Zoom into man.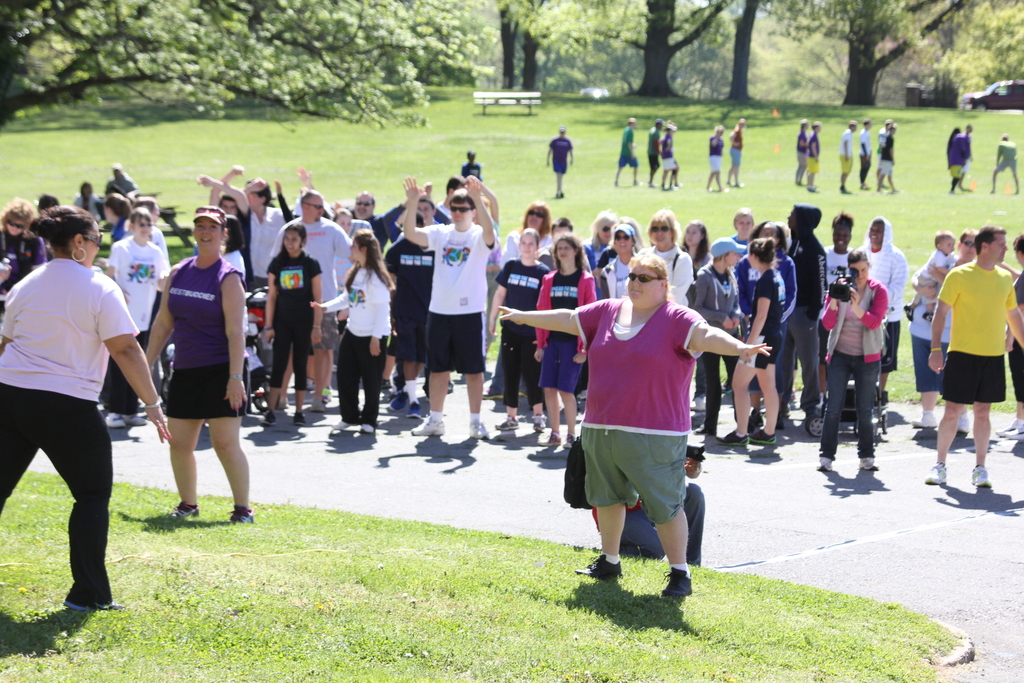
Zoom target: select_region(401, 172, 496, 439).
